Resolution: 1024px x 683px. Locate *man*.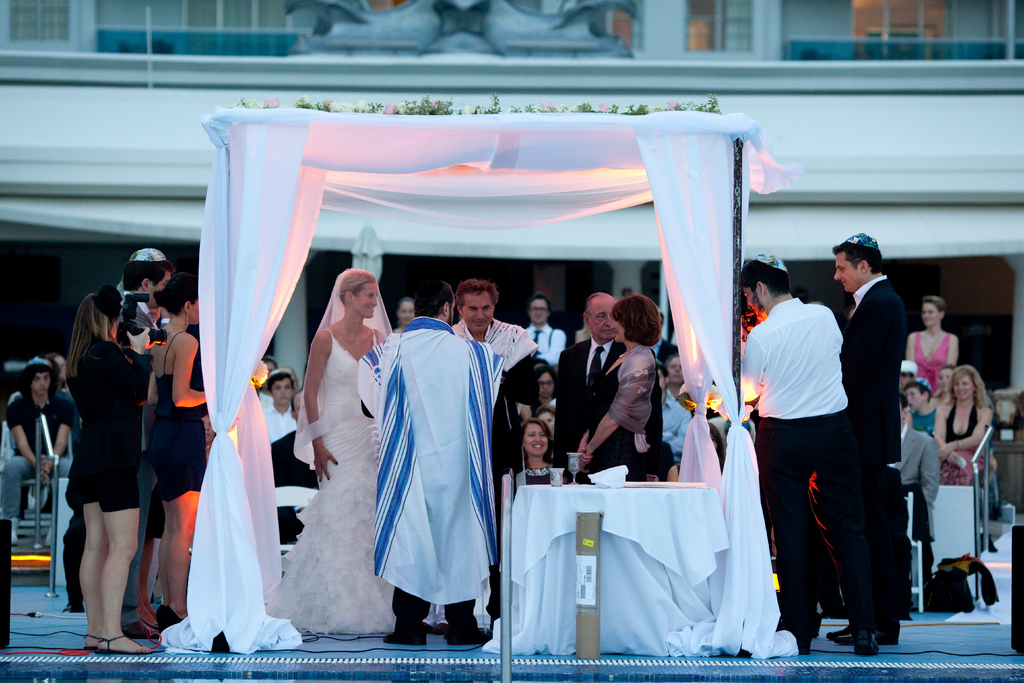
detection(839, 229, 929, 582).
